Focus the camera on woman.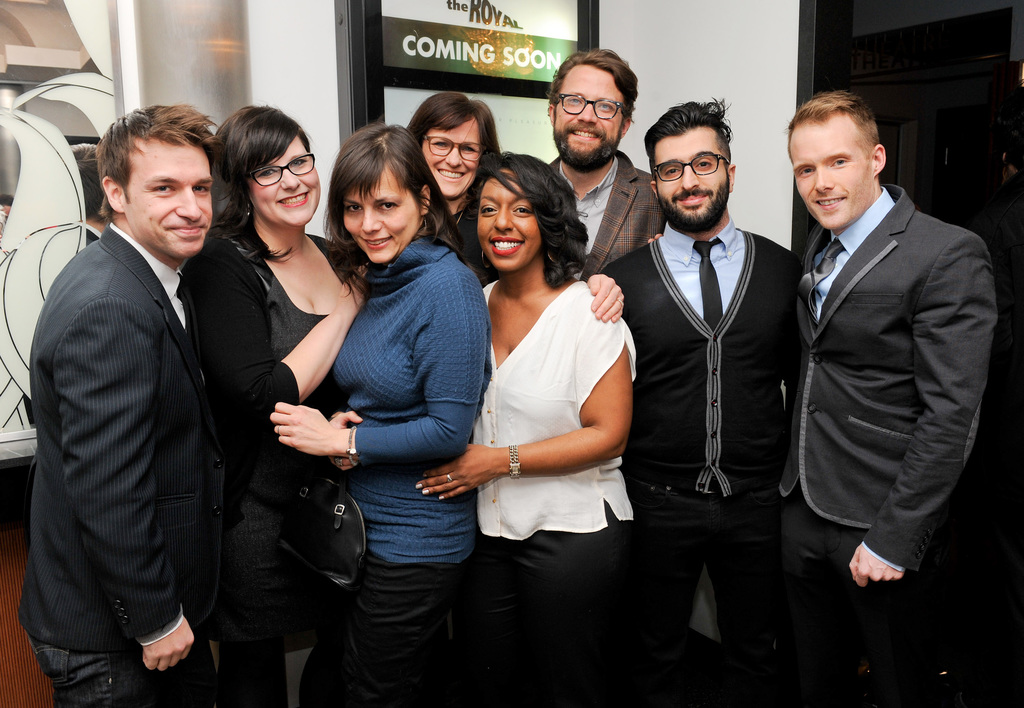
Focus region: BBox(445, 149, 644, 626).
